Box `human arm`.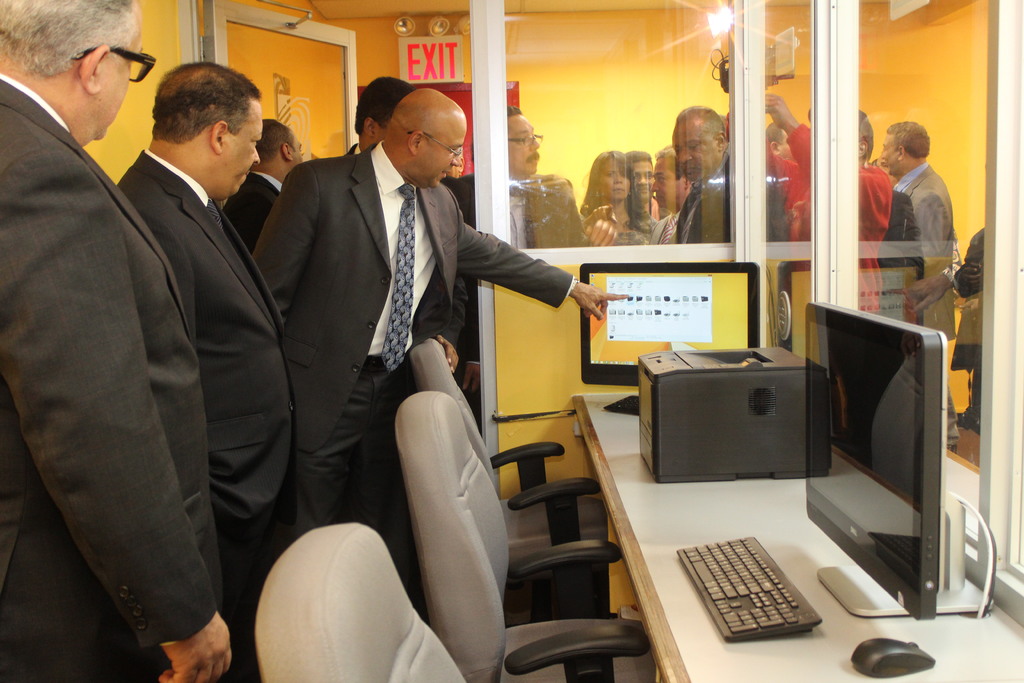
bbox=[420, 273, 481, 386].
